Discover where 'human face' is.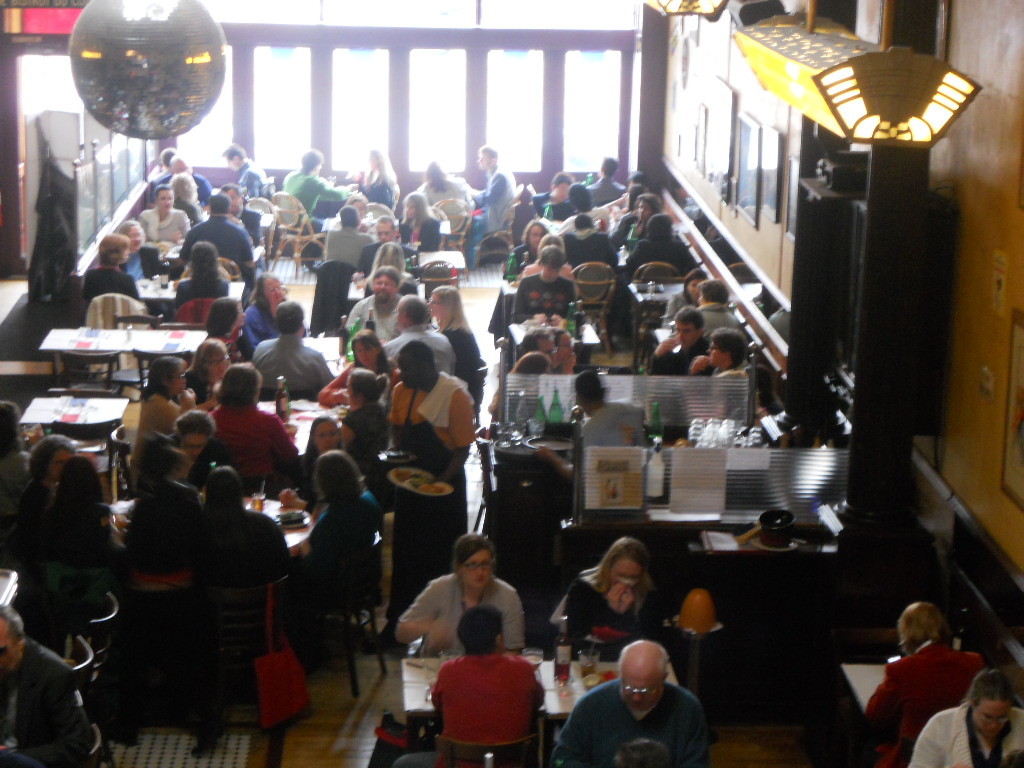
Discovered at {"left": 368, "top": 156, "right": 385, "bottom": 164}.
